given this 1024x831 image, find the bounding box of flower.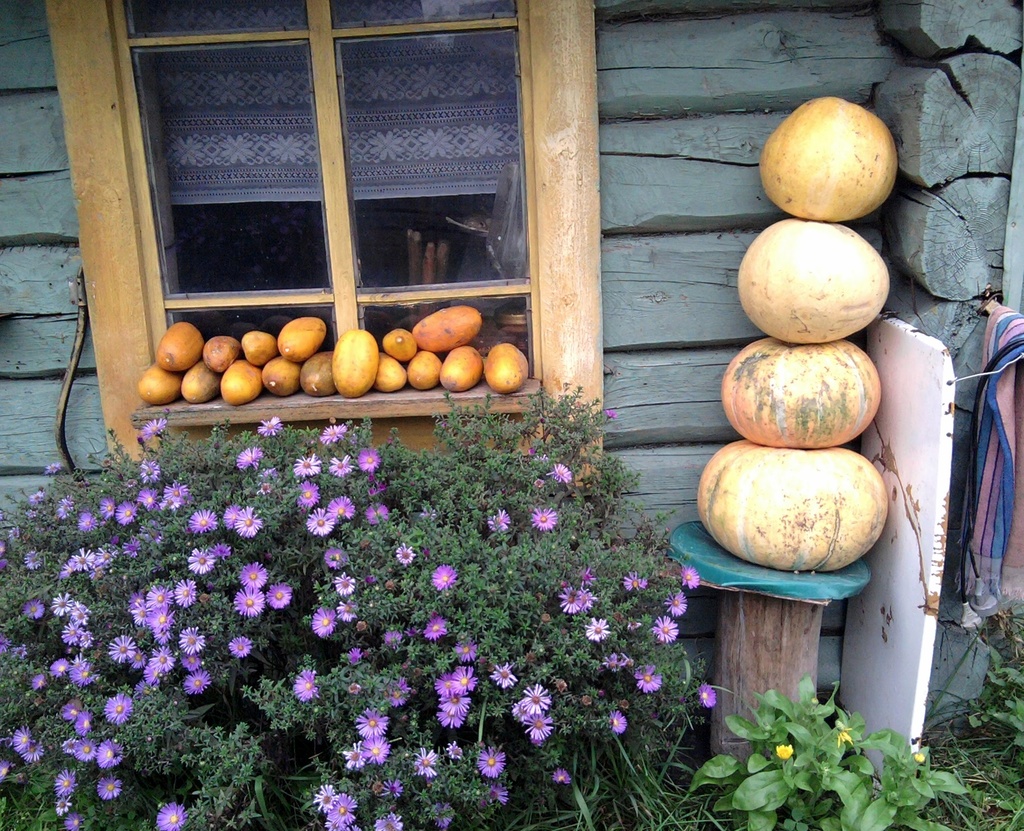
333 572 356 594.
